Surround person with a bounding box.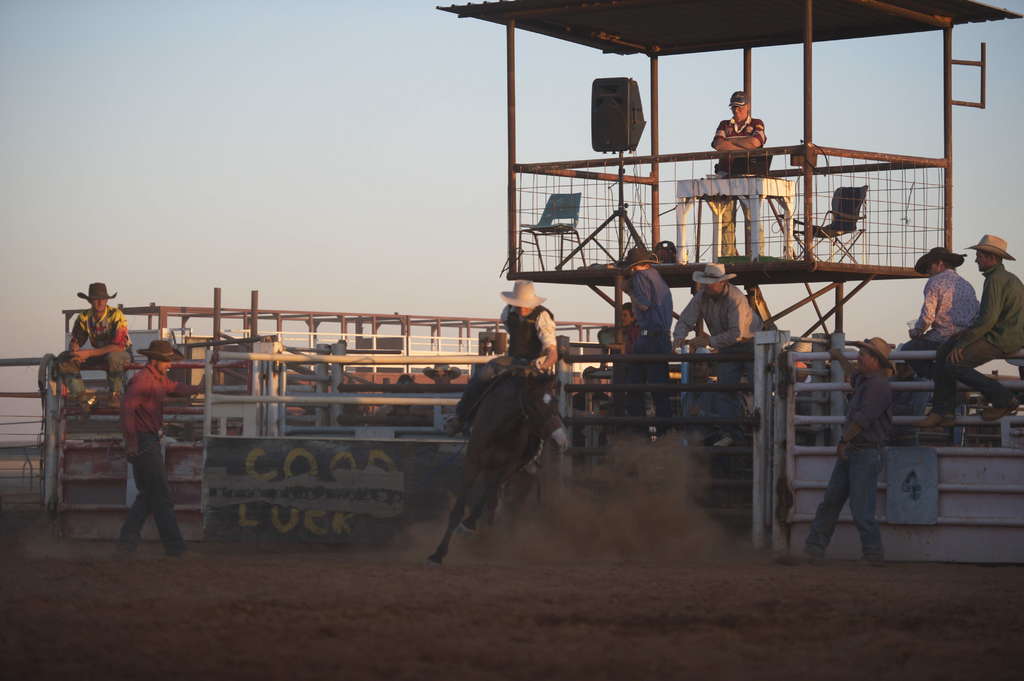
l=375, t=371, r=417, b=416.
